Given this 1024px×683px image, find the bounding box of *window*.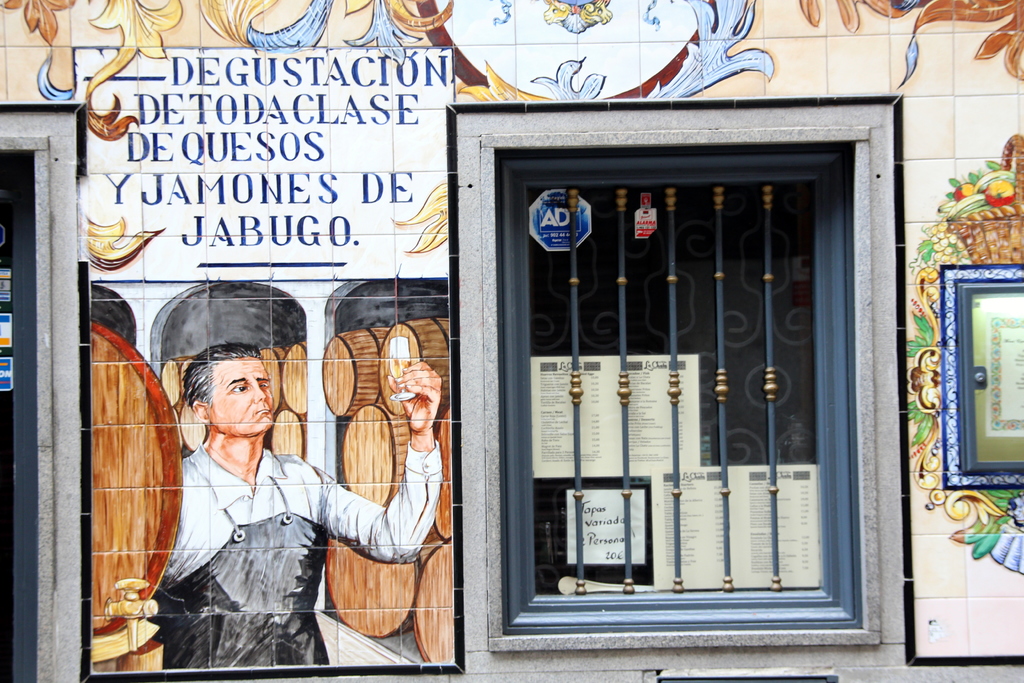
{"x1": 495, "y1": 145, "x2": 858, "y2": 638}.
